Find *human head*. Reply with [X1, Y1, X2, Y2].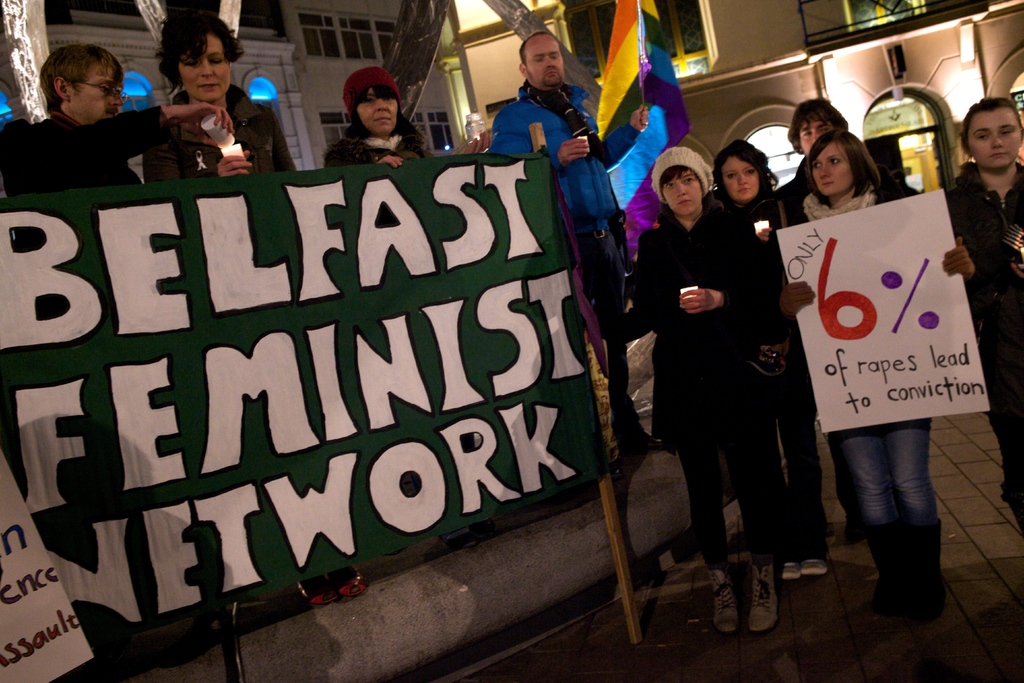
[516, 32, 566, 89].
